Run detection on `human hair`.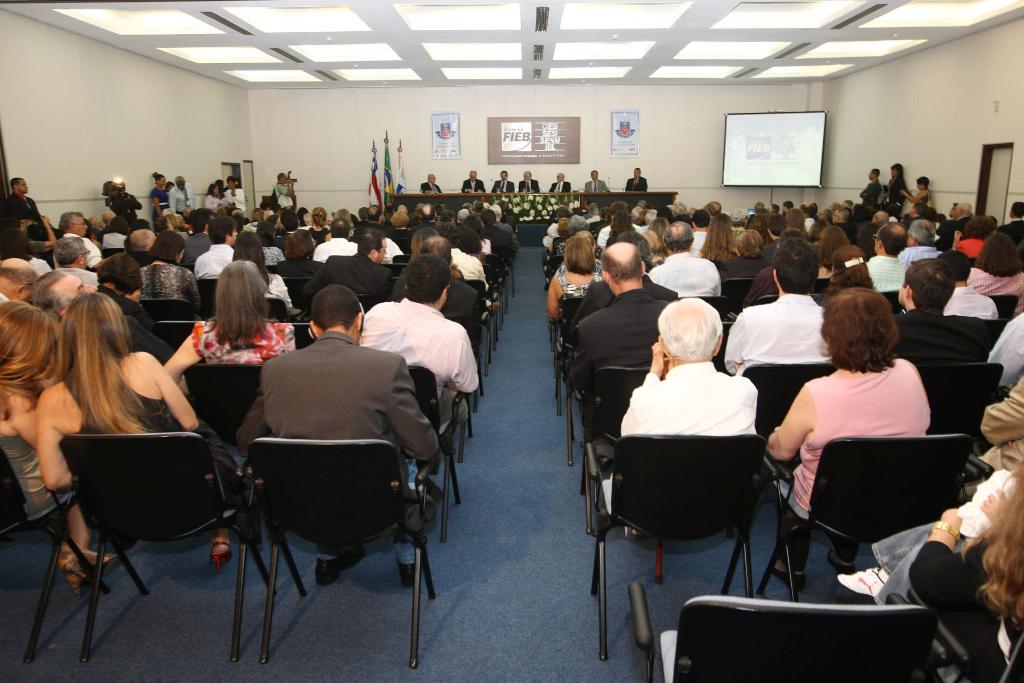
Result: <region>470, 169, 477, 174</region>.
